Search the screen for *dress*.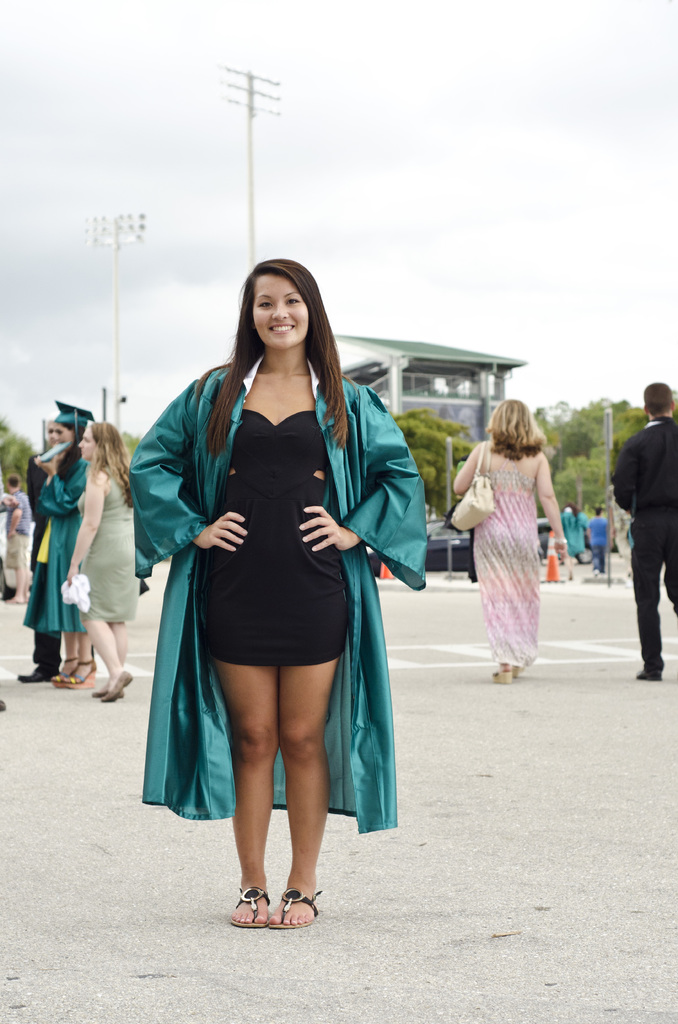
Found at detection(211, 408, 349, 665).
